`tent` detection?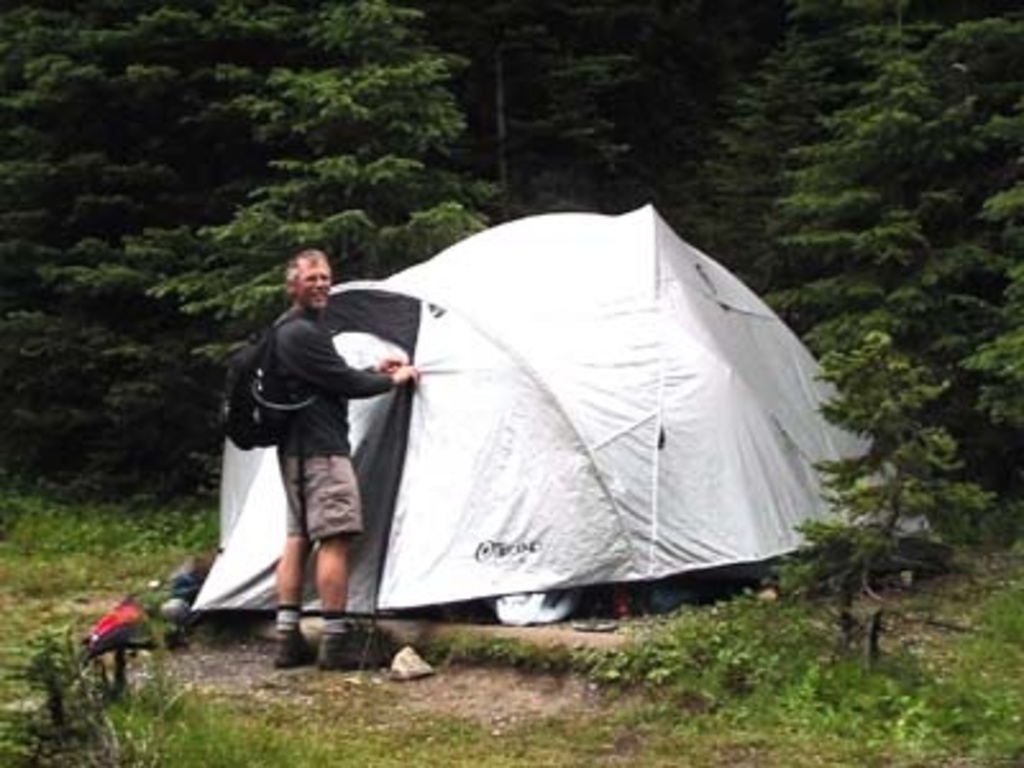
rect(138, 197, 852, 671)
